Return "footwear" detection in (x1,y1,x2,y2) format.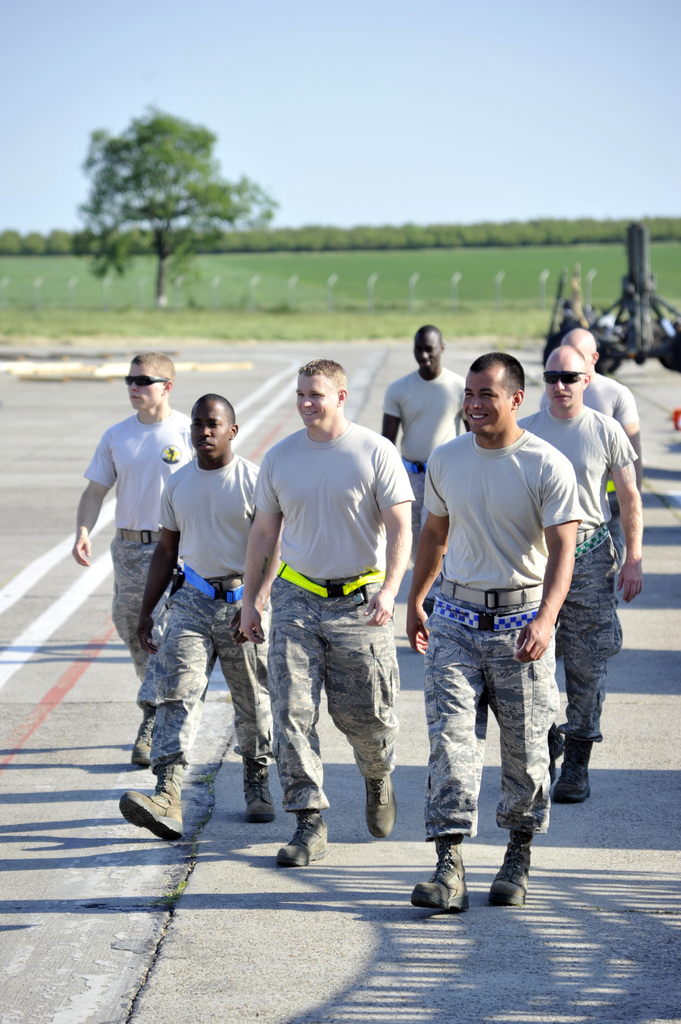
(116,787,189,851).
